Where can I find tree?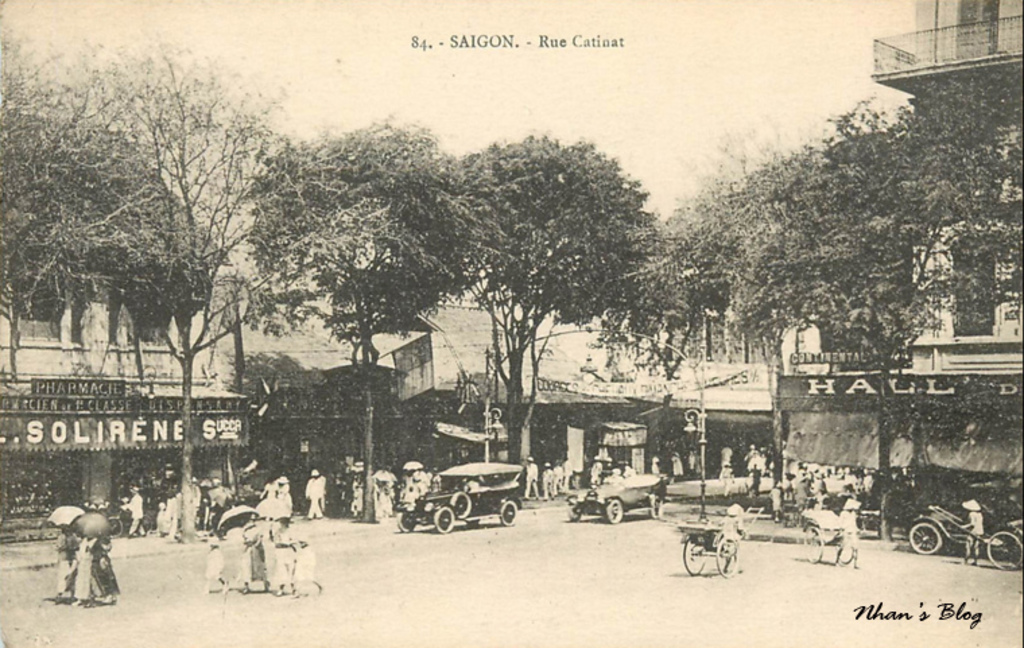
You can find it at [0, 112, 226, 393].
